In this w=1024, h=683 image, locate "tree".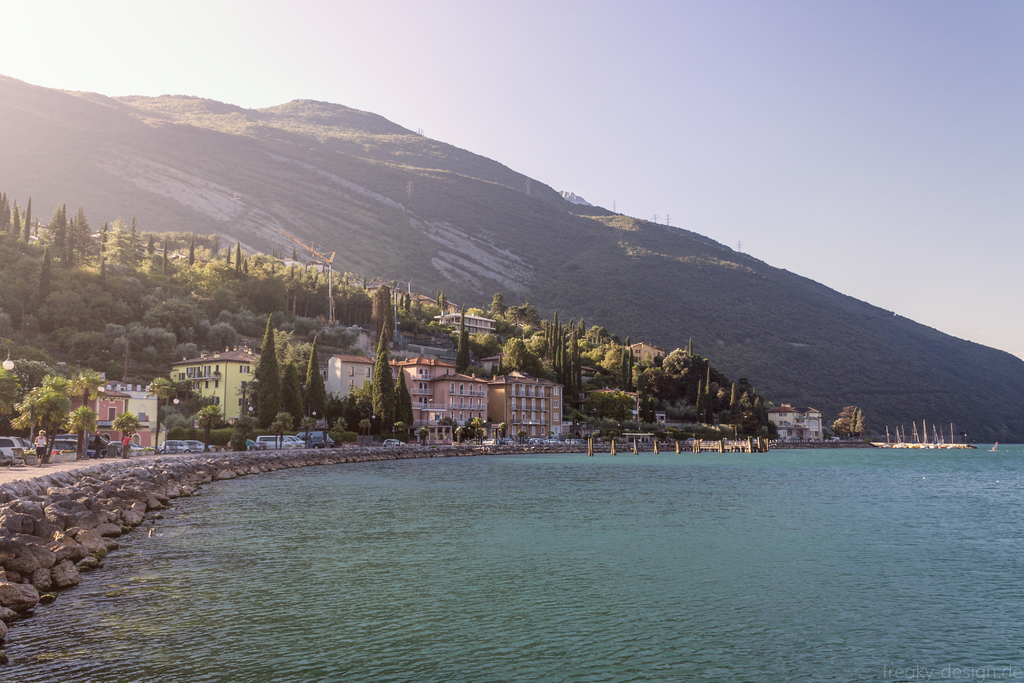
Bounding box: <box>252,311,282,427</box>.
